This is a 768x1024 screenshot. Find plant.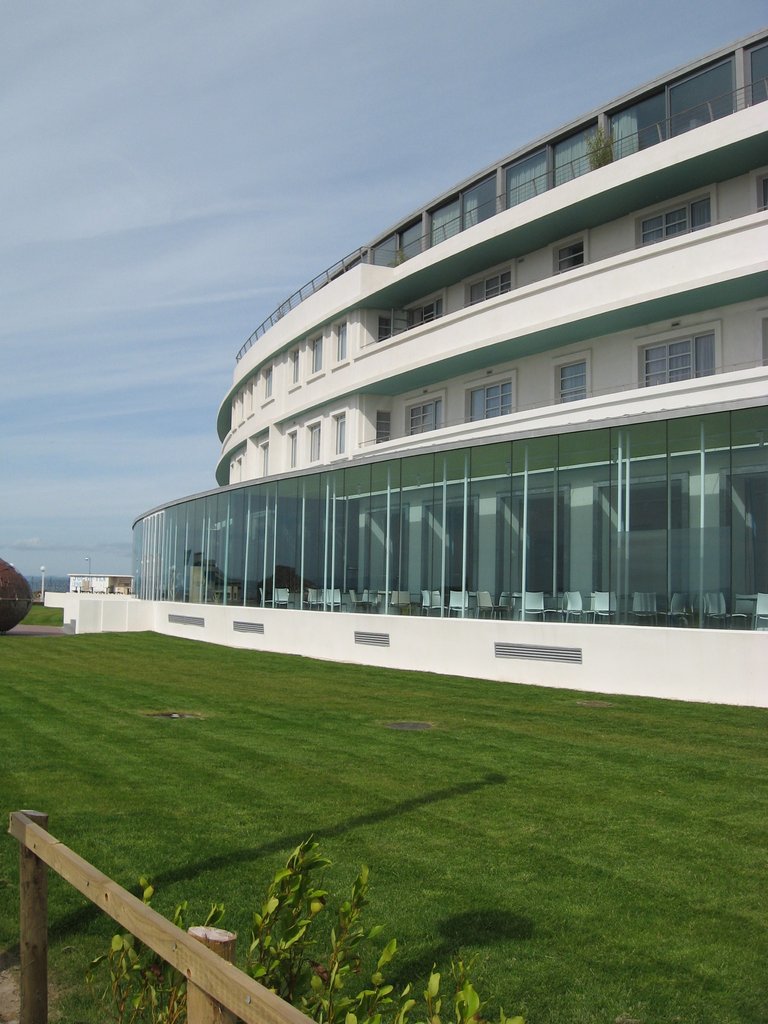
Bounding box: 334, 931, 399, 1020.
